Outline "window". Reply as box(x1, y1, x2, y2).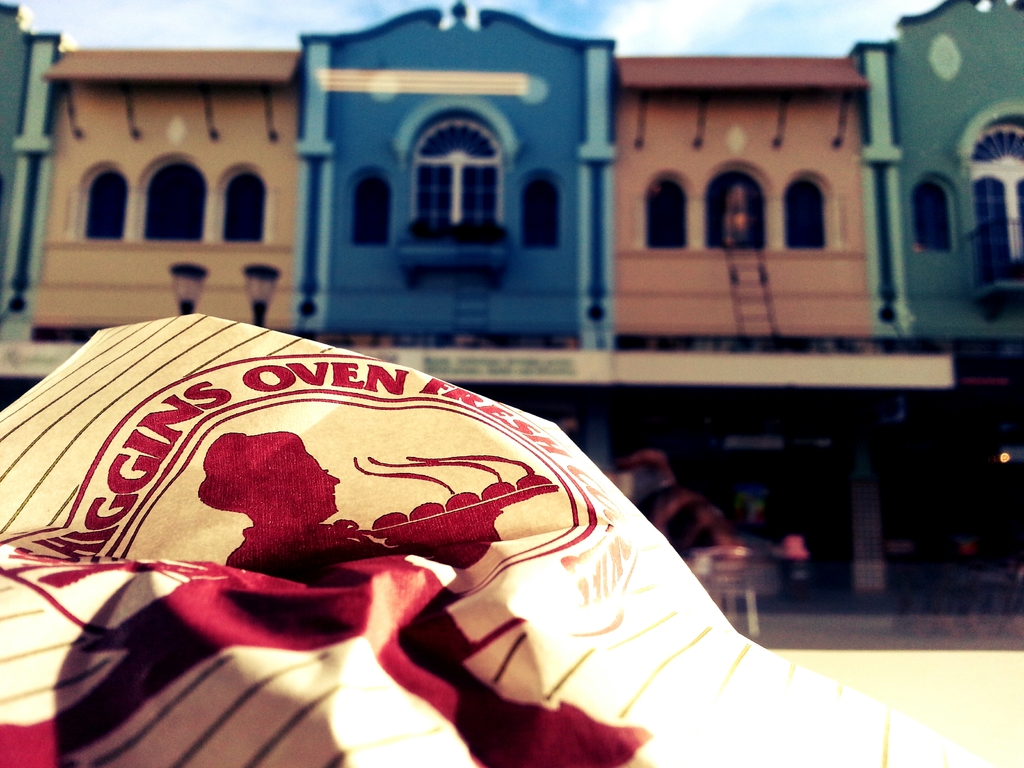
box(778, 168, 842, 254).
